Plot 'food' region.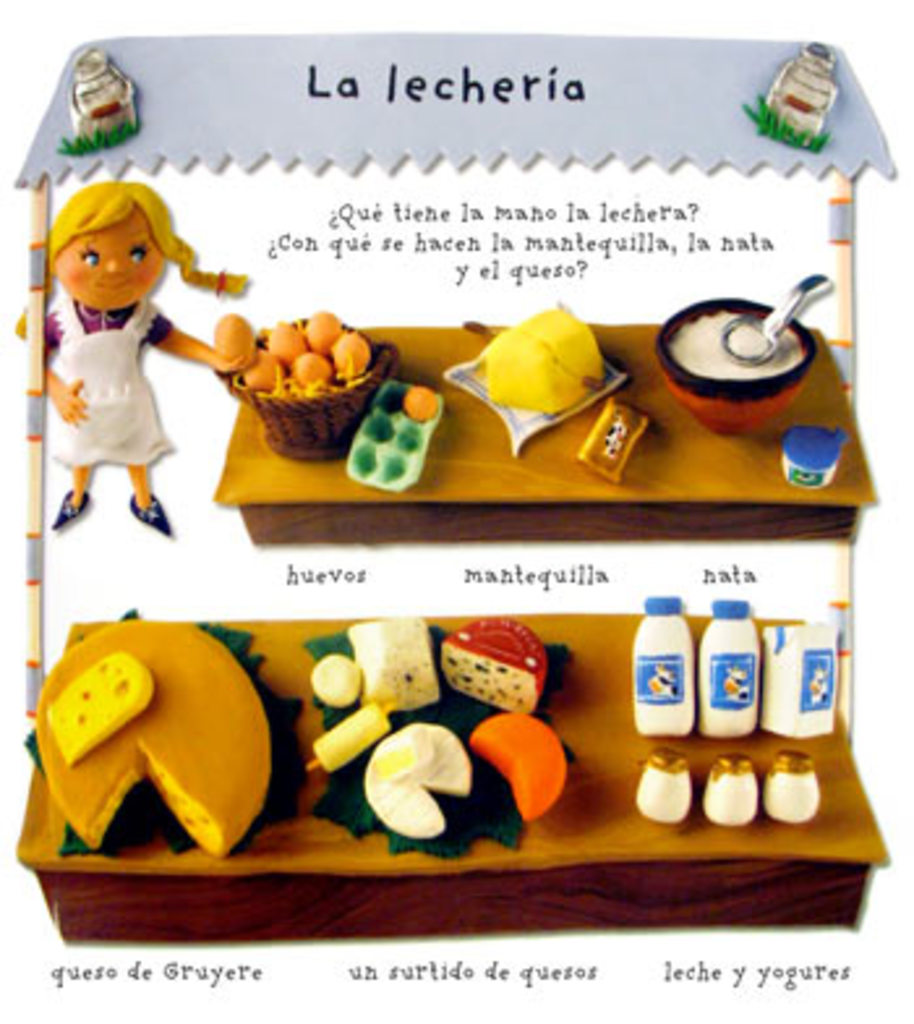
Plotted at {"left": 655, "top": 293, "right": 823, "bottom": 394}.
